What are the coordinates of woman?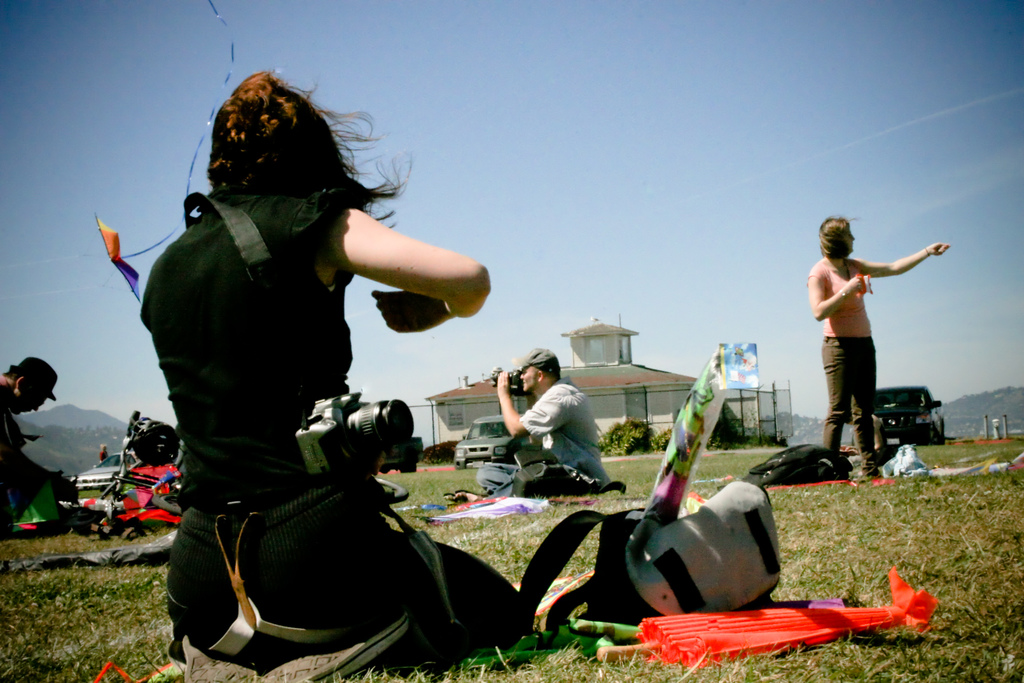
804:215:941:477.
